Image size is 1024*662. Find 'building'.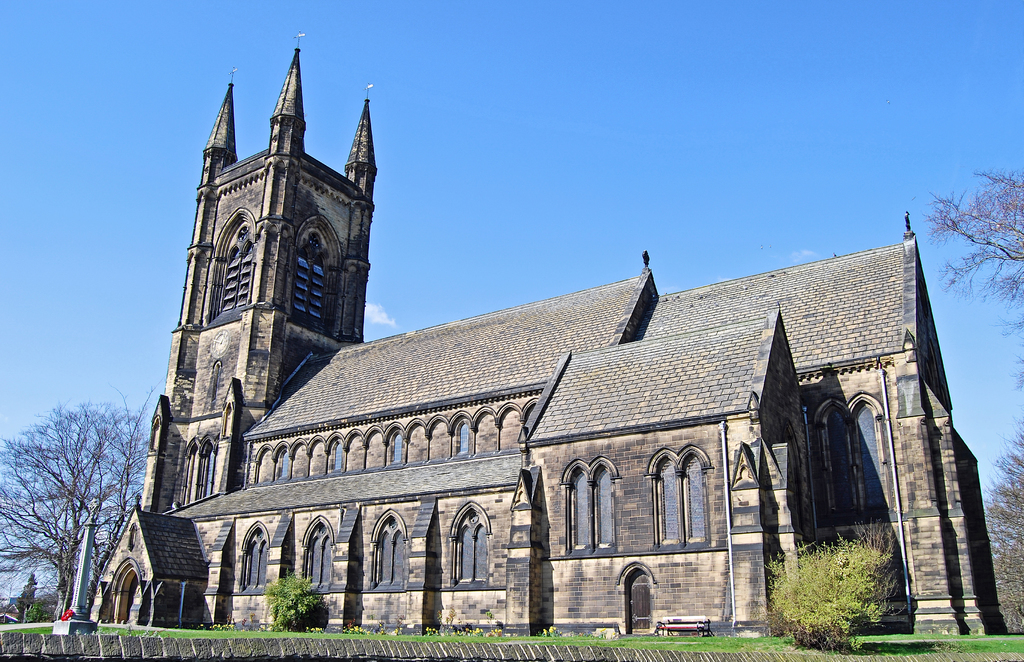
84:26:1014:648.
